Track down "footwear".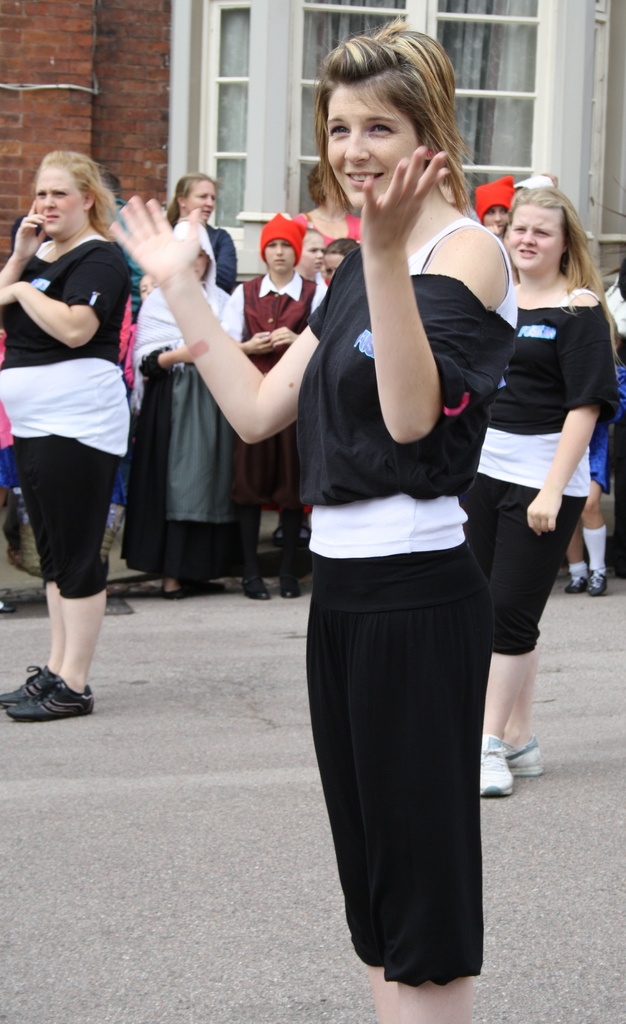
Tracked to bbox=(11, 682, 97, 718).
